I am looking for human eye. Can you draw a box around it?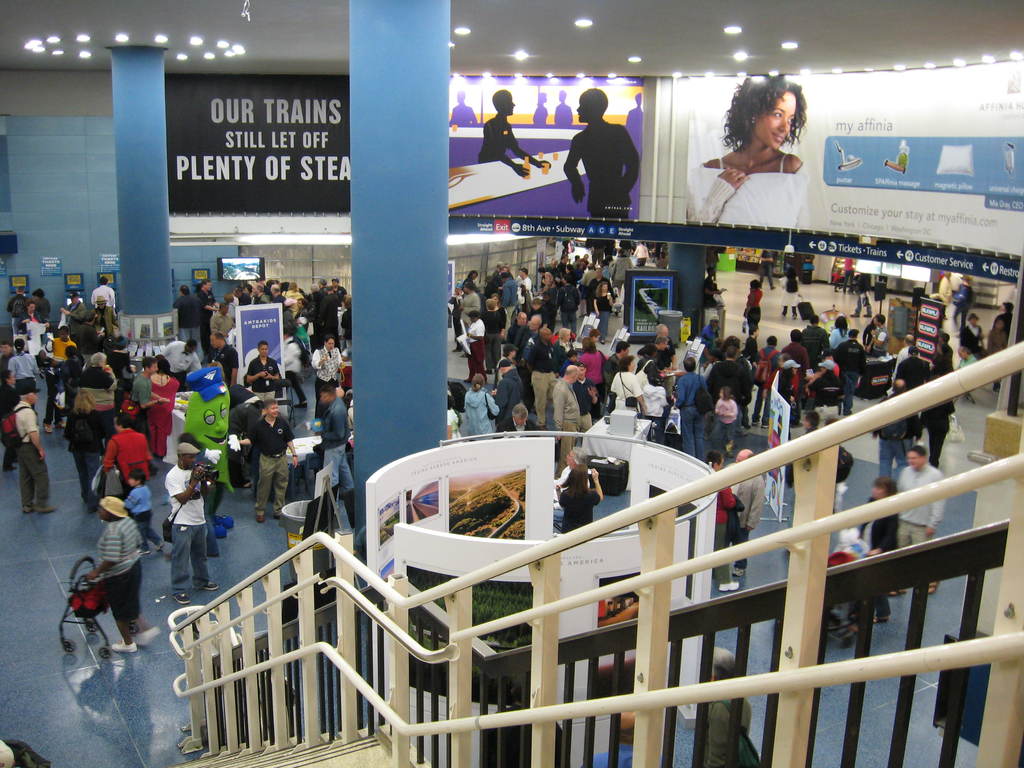
Sure, the bounding box is Rect(769, 109, 783, 119).
